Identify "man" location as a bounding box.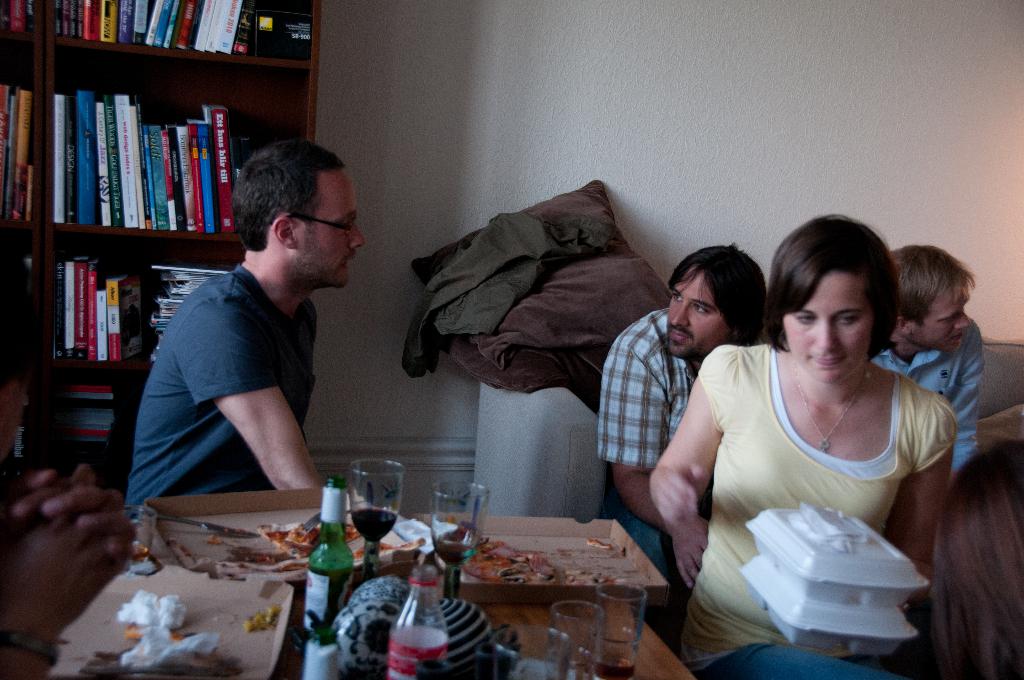
Rect(870, 248, 989, 474).
